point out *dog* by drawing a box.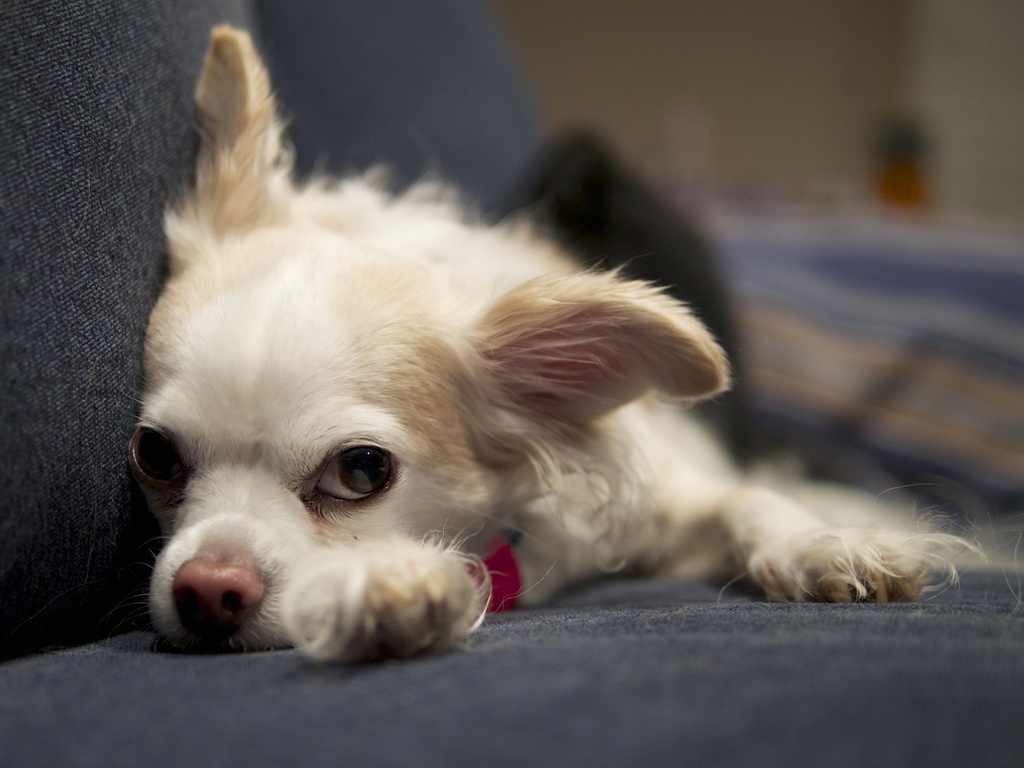
[148, 24, 987, 664].
